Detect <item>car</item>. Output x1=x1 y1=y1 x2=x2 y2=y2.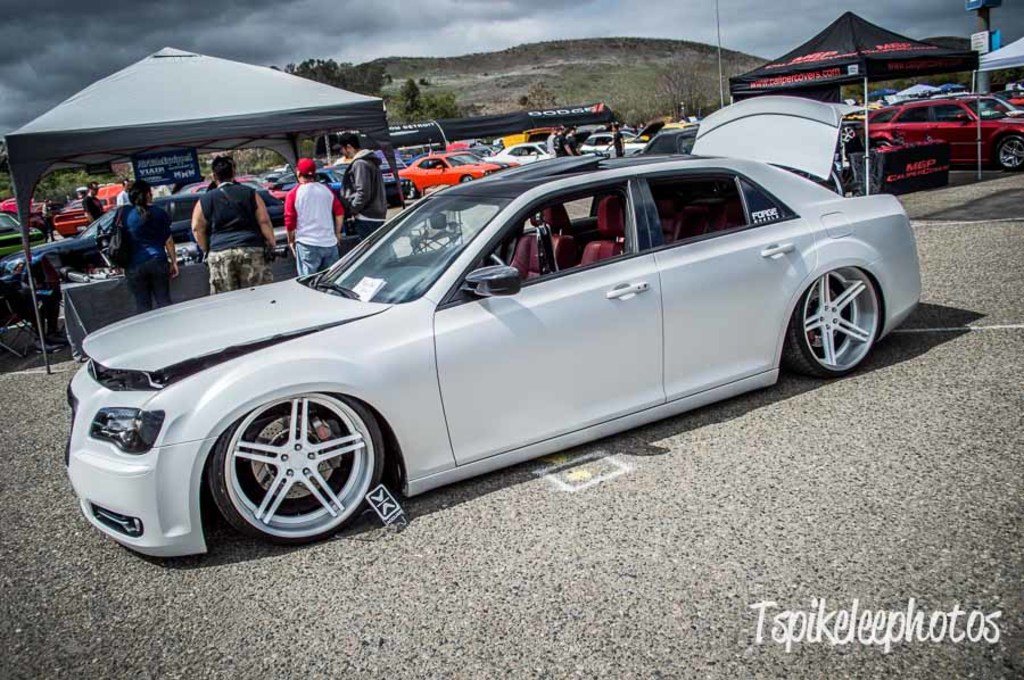
x1=858 y1=92 x2=1023 y2=175.
